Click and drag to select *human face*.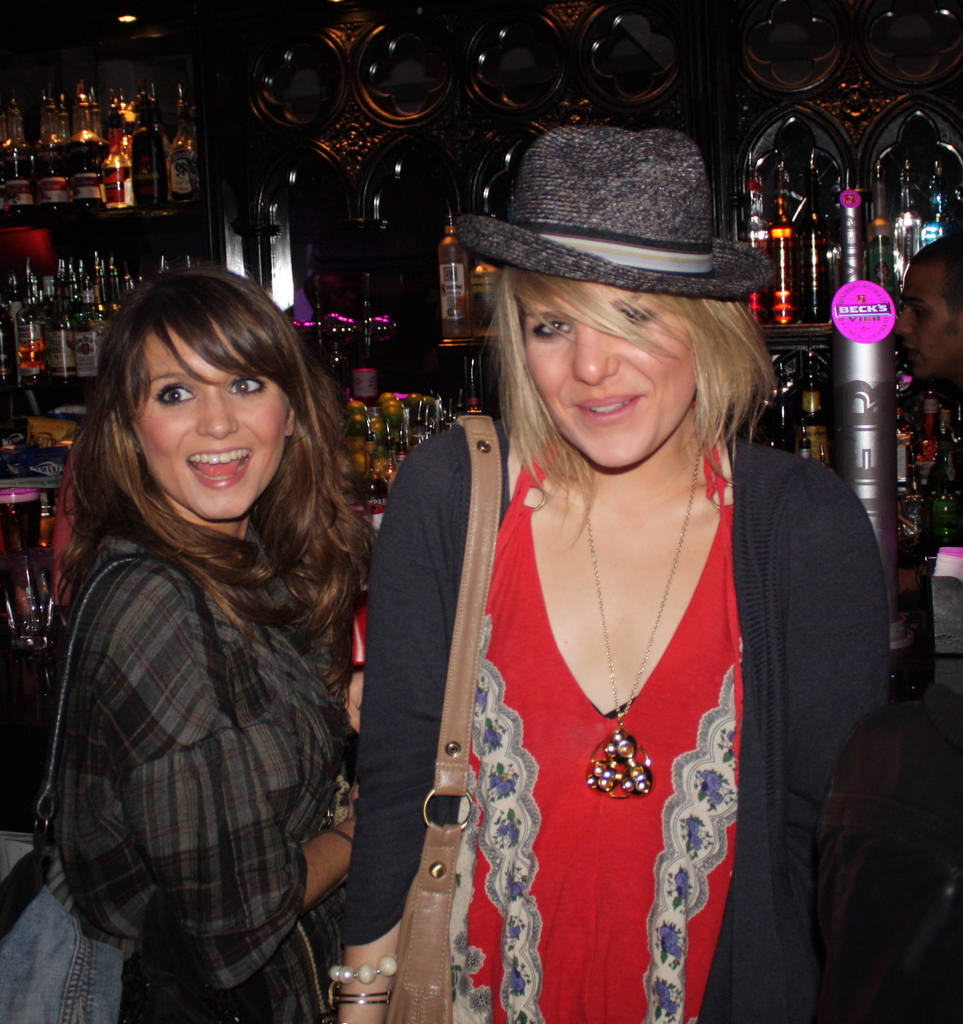
Selection: [left=528, top=269, right=696, bottom=467].
